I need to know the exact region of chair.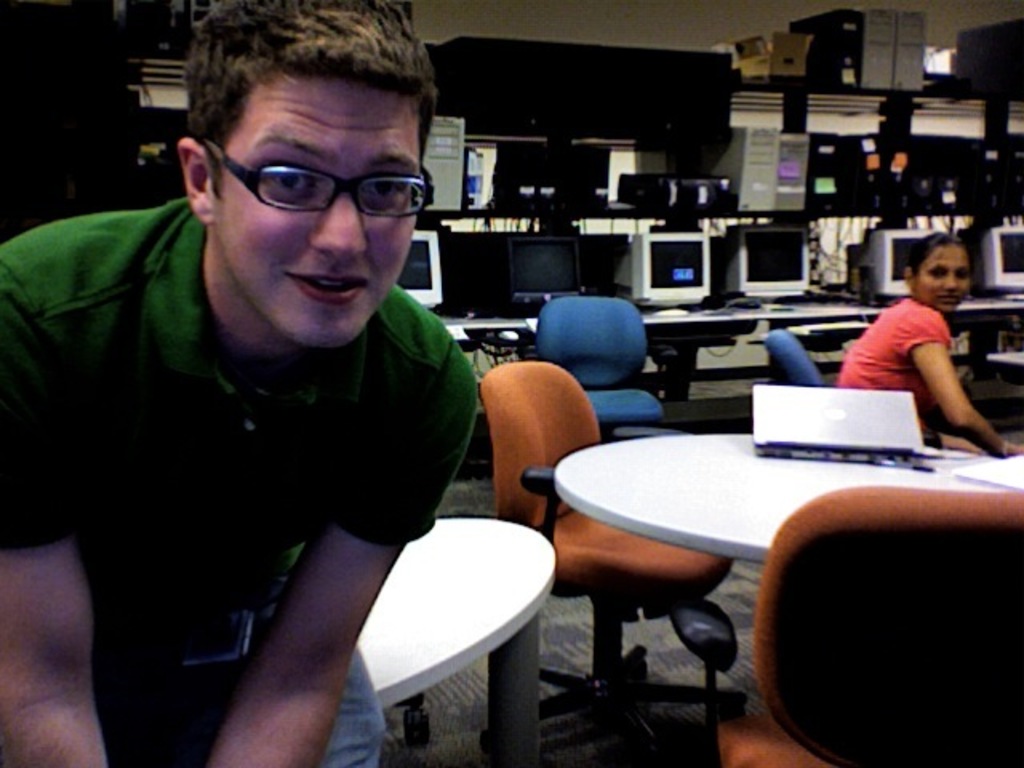
Region: (712,472,1022,766).
